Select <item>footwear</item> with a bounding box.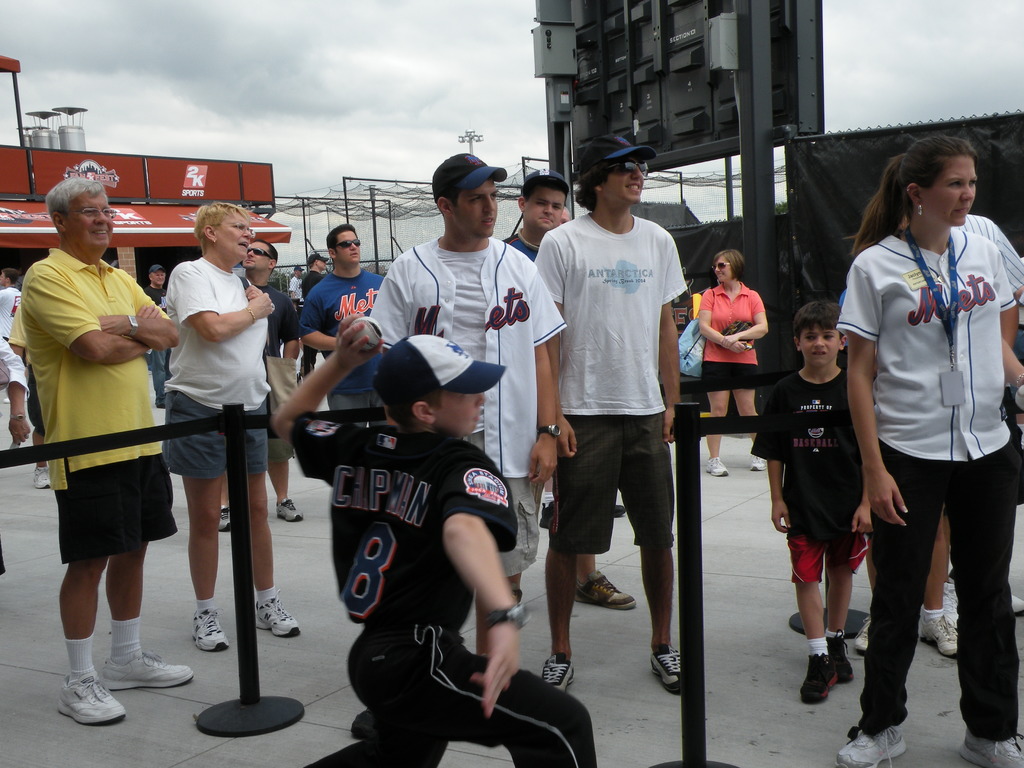
<box>748,446,768,466</box>.
